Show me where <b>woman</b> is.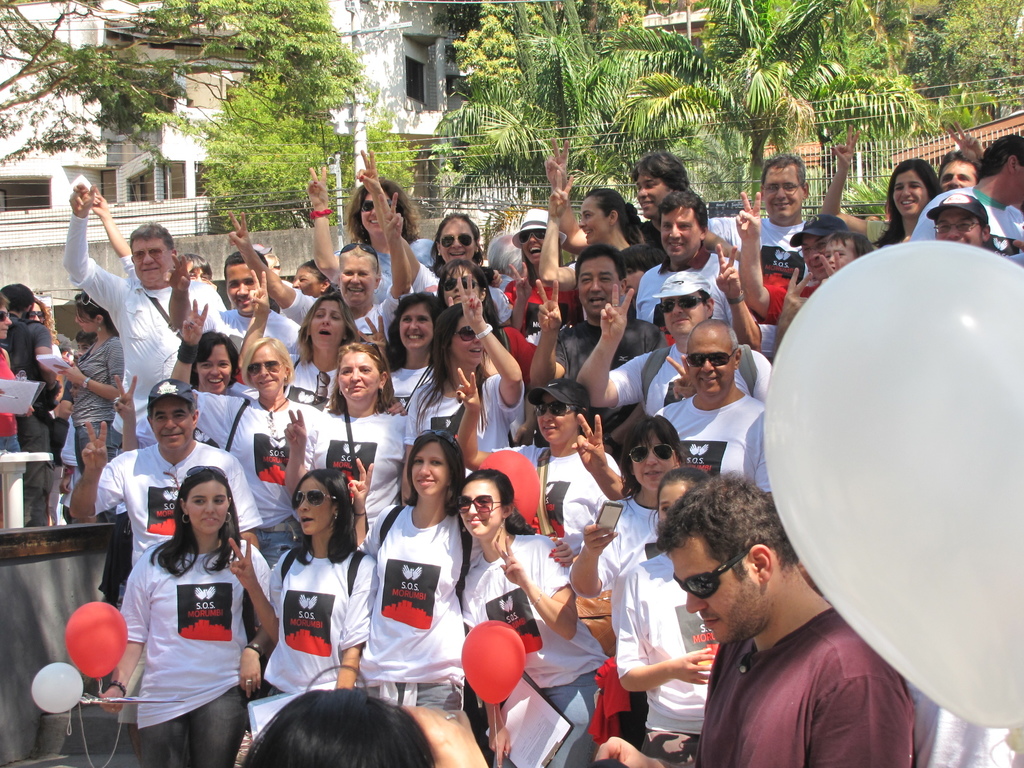
<b>woman</b> is at pyautogui.locateOnScreen(621, 463, 725, 762).
